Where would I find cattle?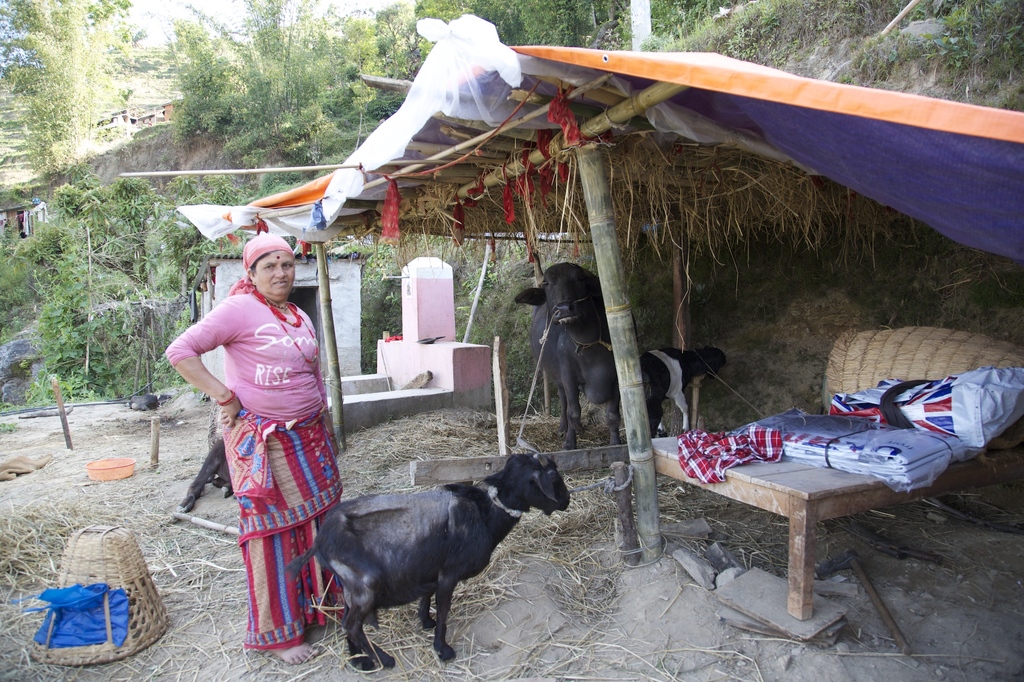
At pyautogui.locateOnScreen(164, 440, 233, 518).
